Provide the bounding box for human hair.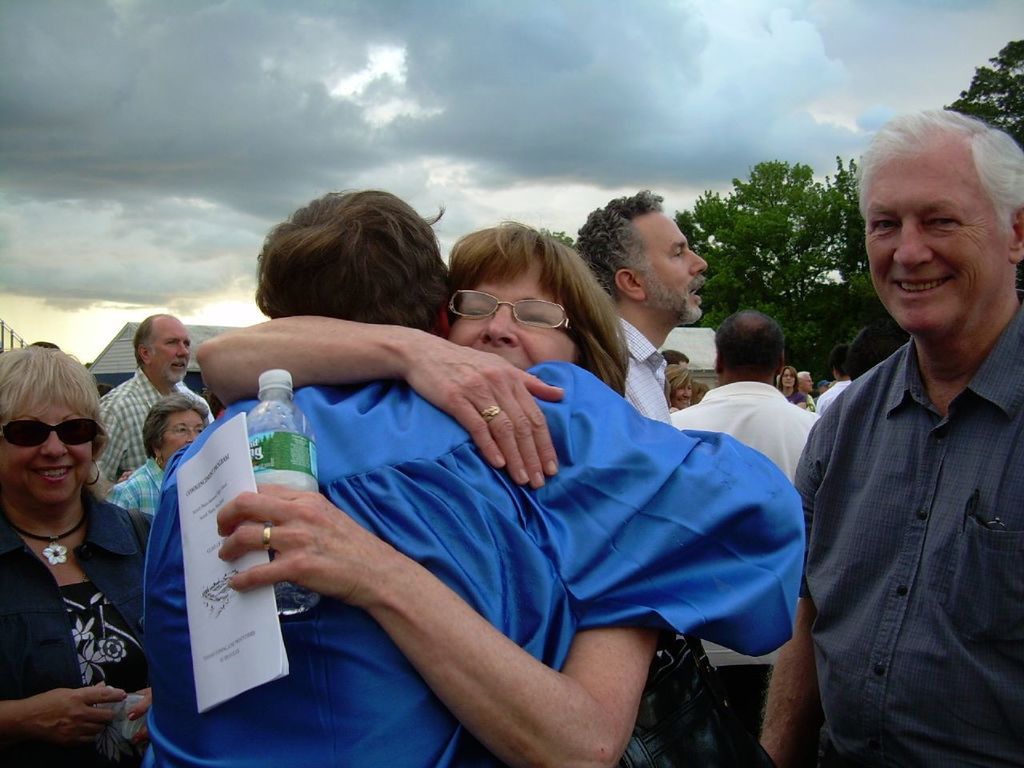
detection(573, 186, 662, 297).
